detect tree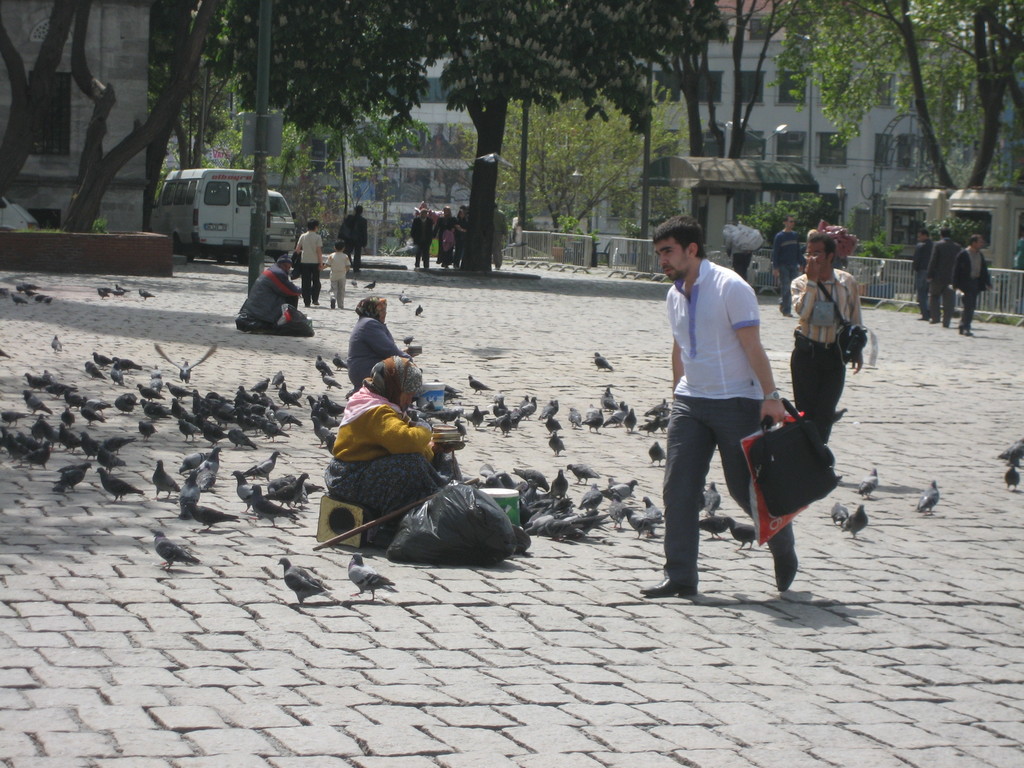
<bbox>494, 97, 687, 234</bbox>
